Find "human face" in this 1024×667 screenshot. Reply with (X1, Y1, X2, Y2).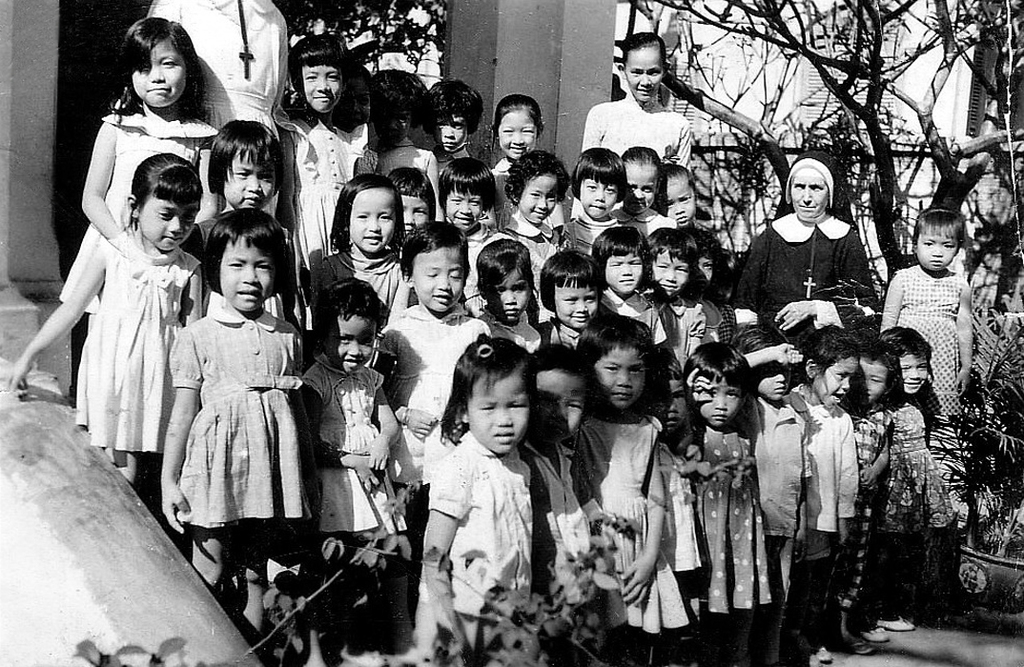
(350, 184, 398, 256).
